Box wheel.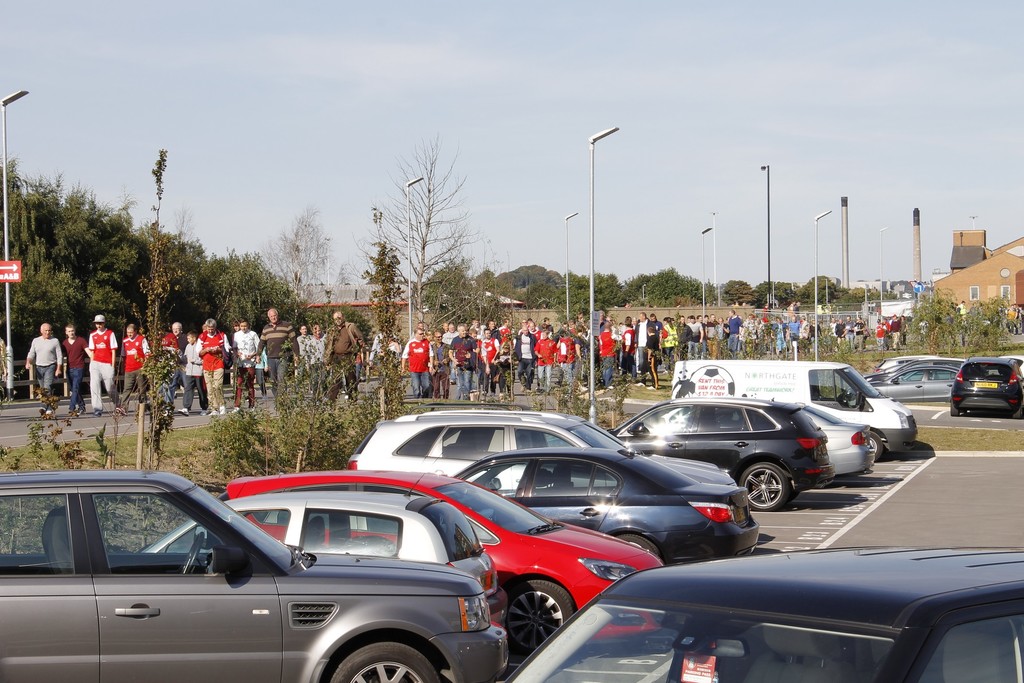
<box>181,527,202,579</box>.
